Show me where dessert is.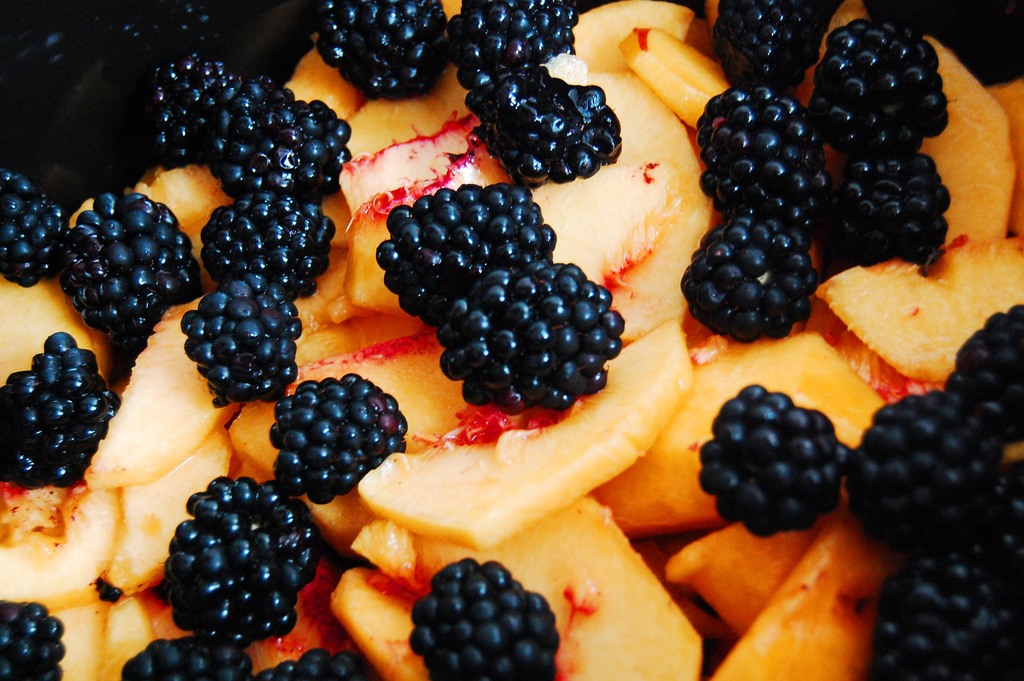
dessert is at (48,186,192,335).
